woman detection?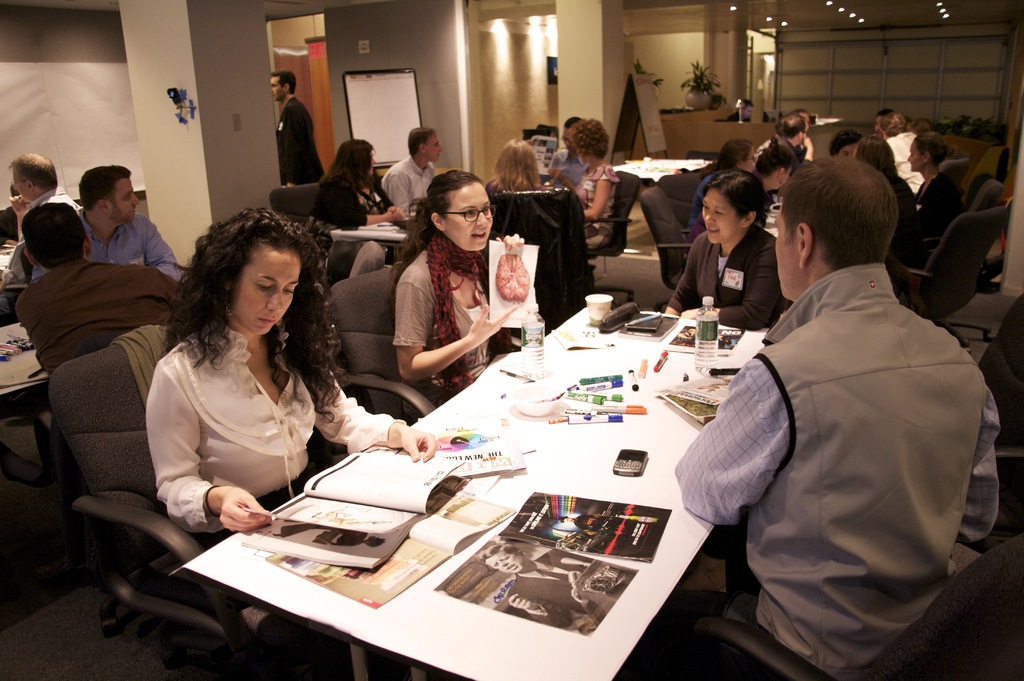
906,135,959,243
